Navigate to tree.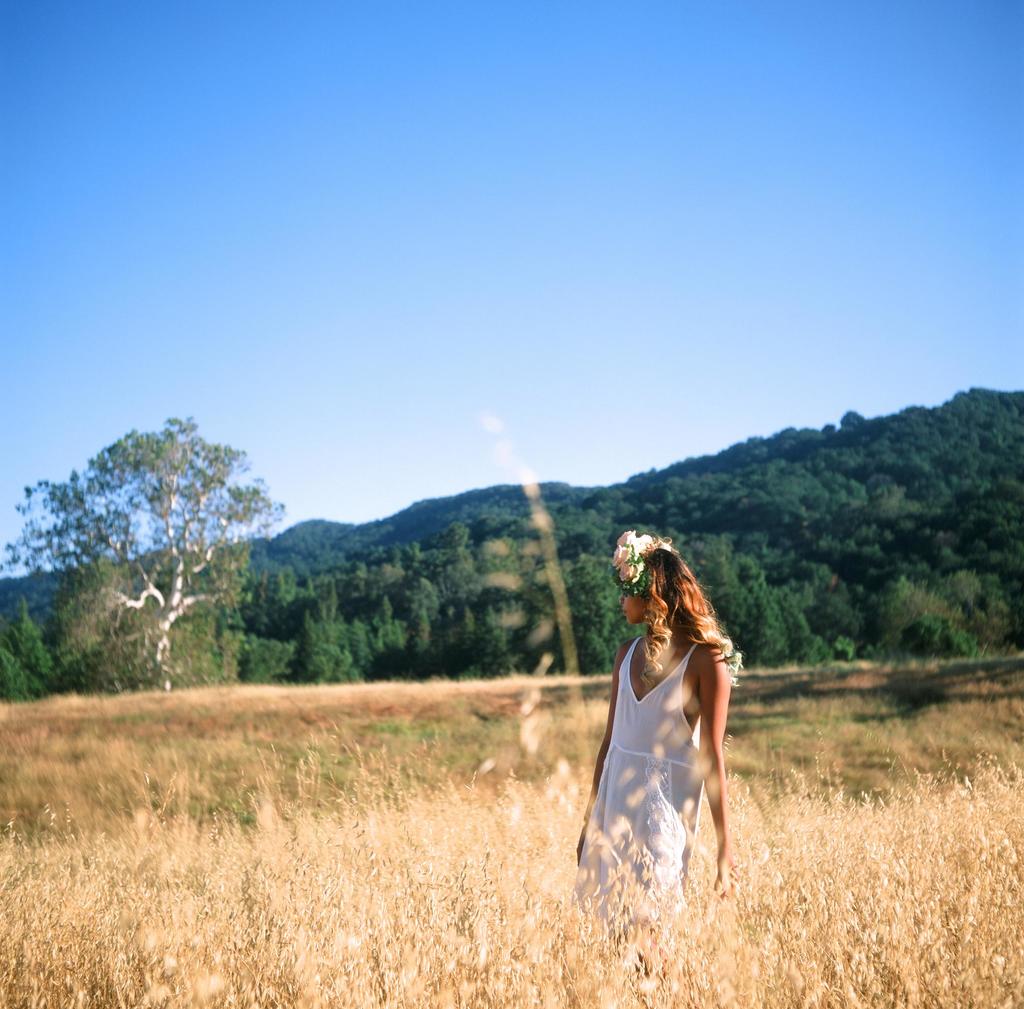
Navigation target: <region>47, 380, 281, 690</region>.
